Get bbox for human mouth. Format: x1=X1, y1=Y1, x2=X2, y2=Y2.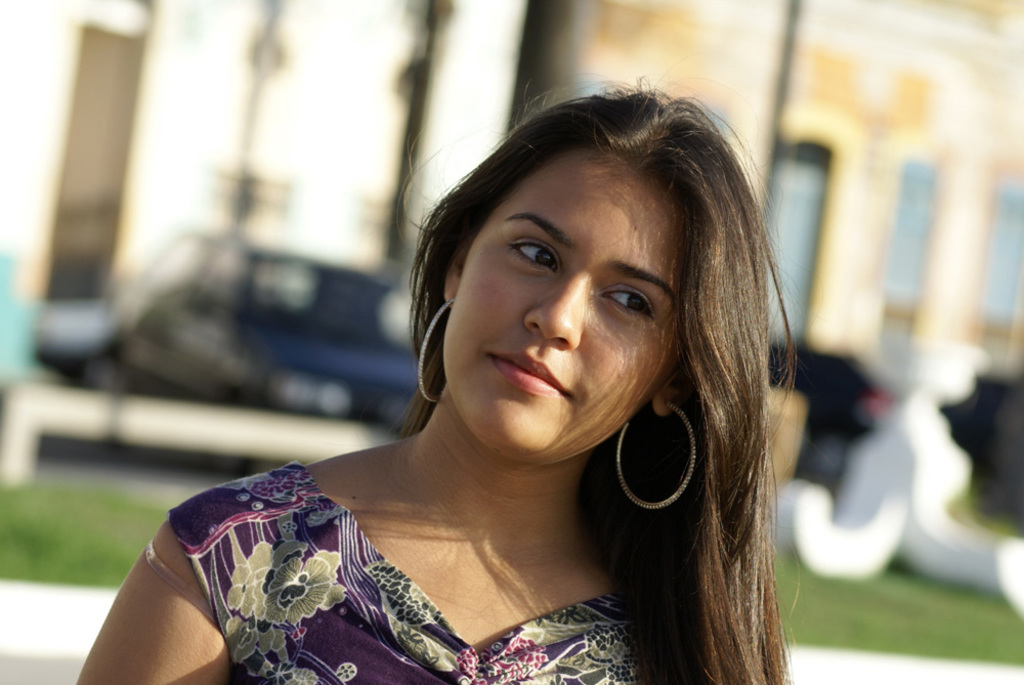
x1=481, y1=348, x2=569, y2=398.
